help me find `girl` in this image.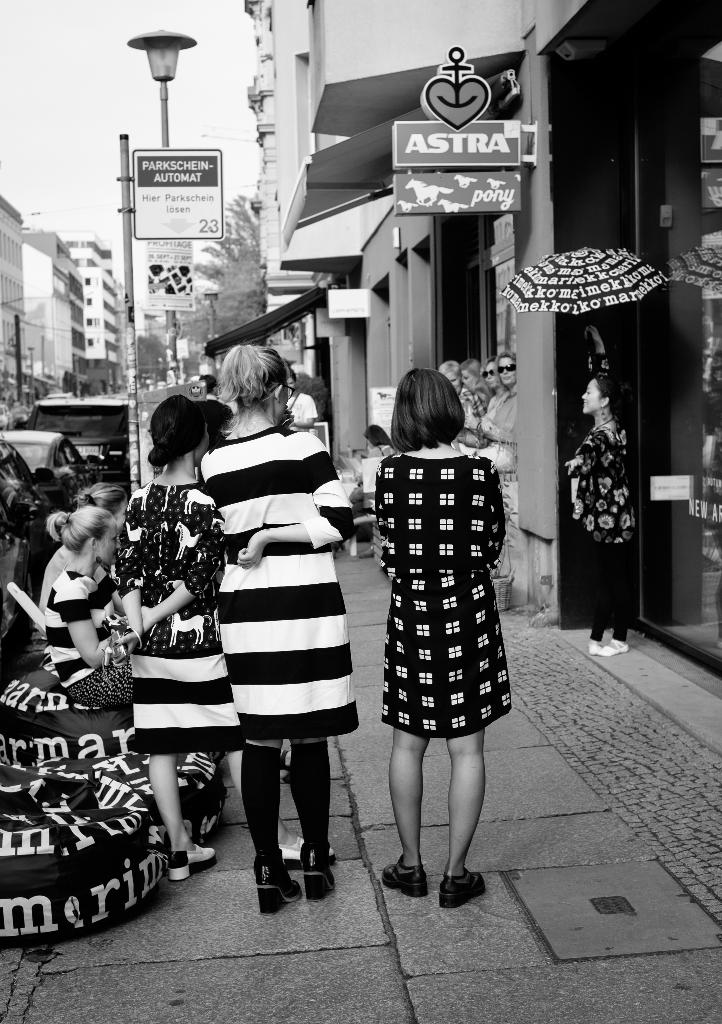
Found it: bbox=[198, 333, 357, 911].
